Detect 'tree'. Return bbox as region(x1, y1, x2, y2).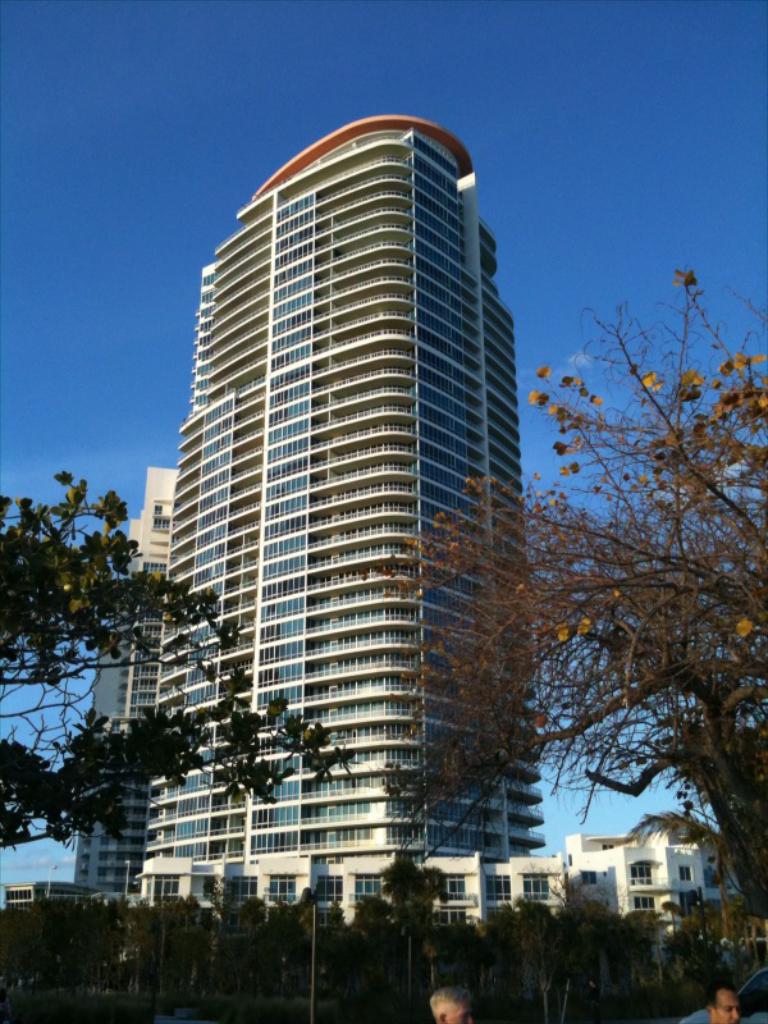
region(486, 202, 755, 941).
